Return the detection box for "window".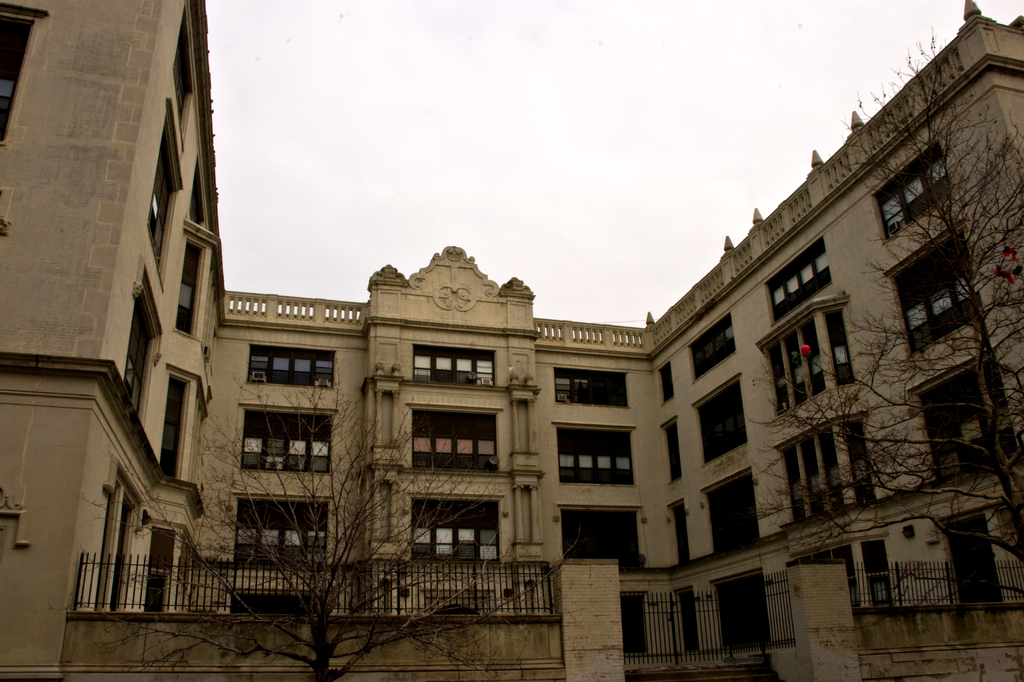
region(173, 233, 211, 341).
